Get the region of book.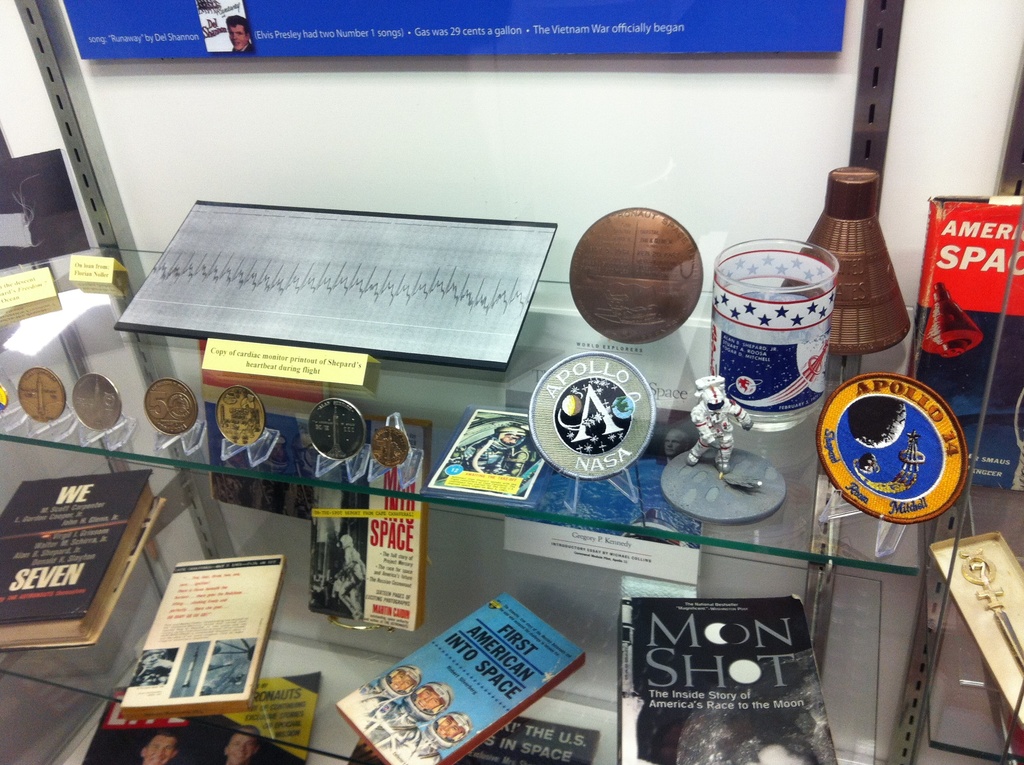
325,588,594,764.
